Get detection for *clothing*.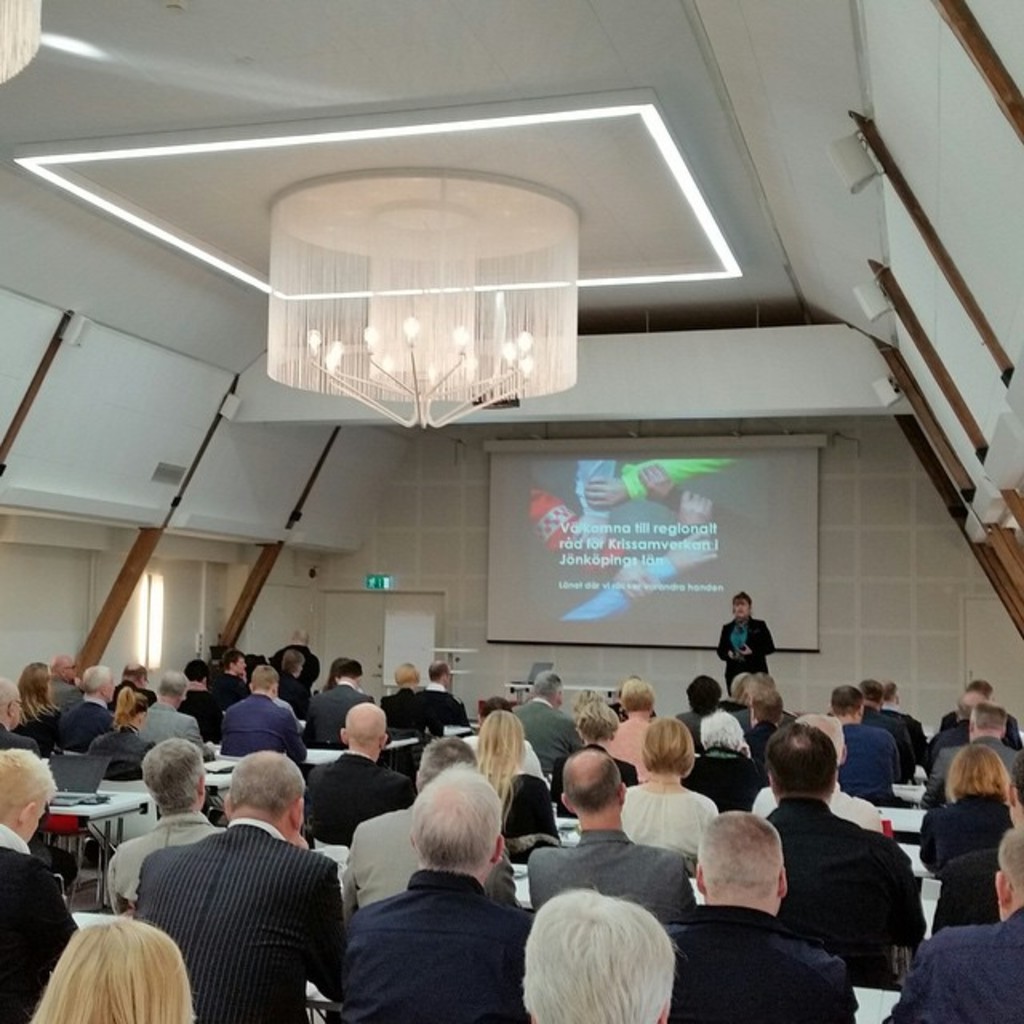
Detection: 90/722/154/782.
